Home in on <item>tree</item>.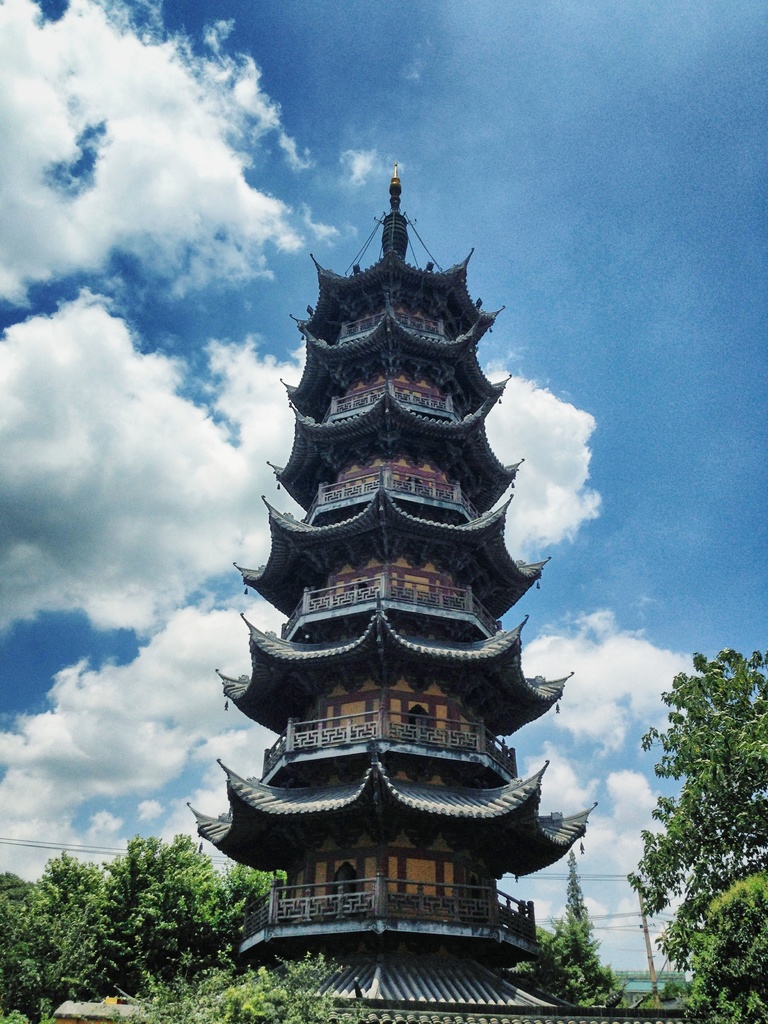
Homed in at bbox=[643, 620, 762, 991].
